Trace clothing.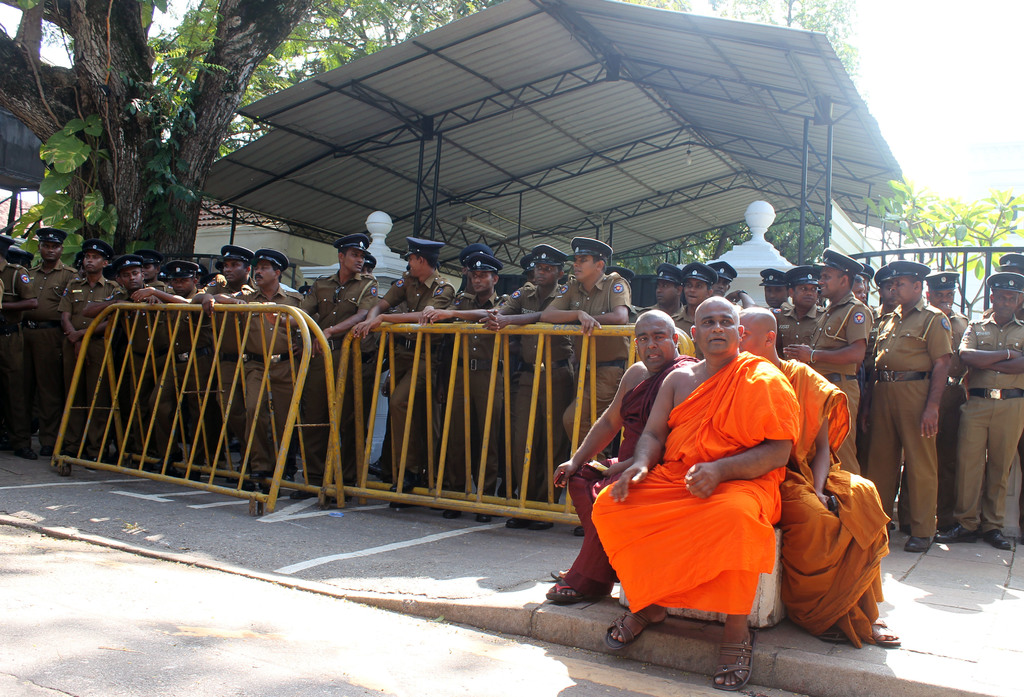
Traced to Rect(813, 246, 858, 277).
